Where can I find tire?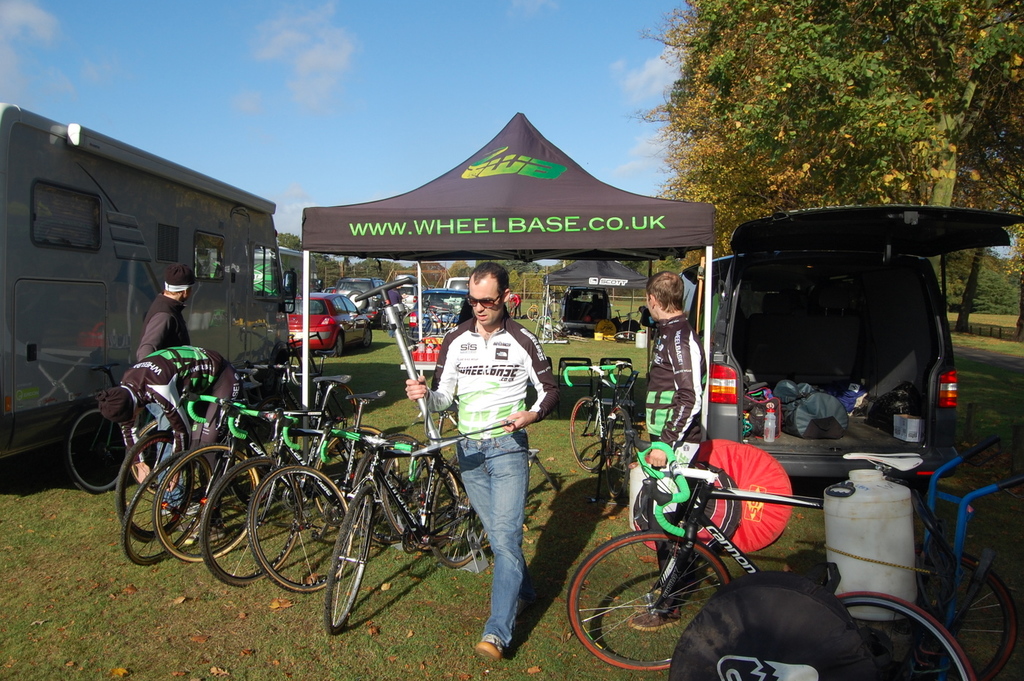
You can find it at left=116, top=429, right=194, bottom=539.
